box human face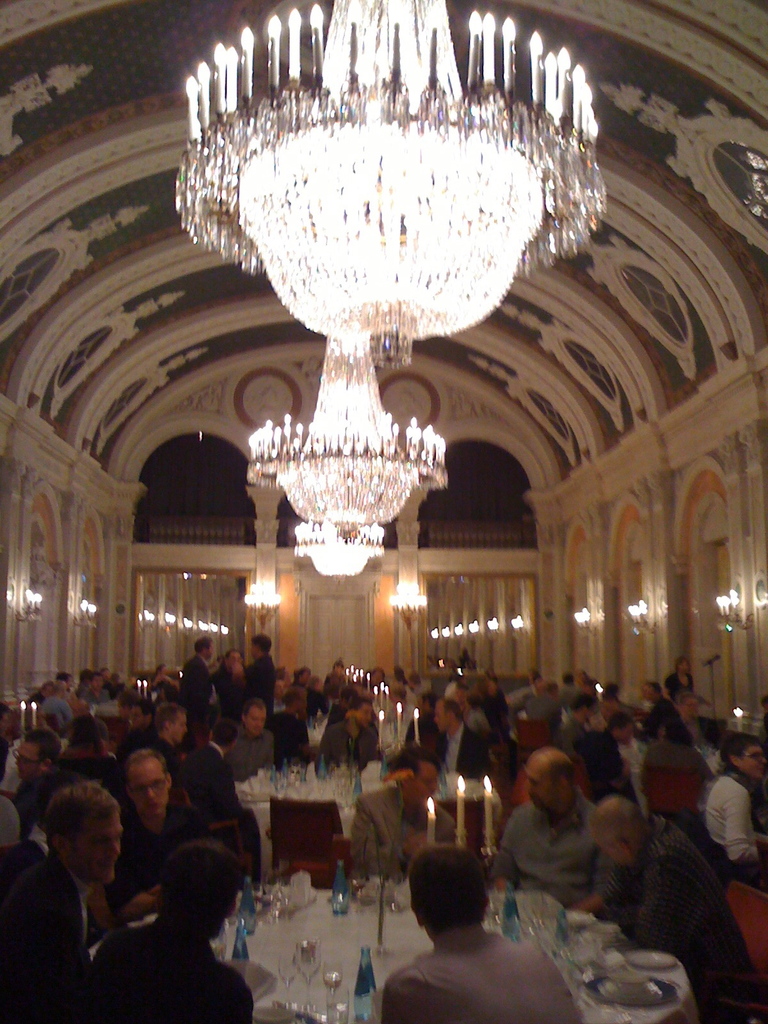
box=[131, 708, 150, 728]
